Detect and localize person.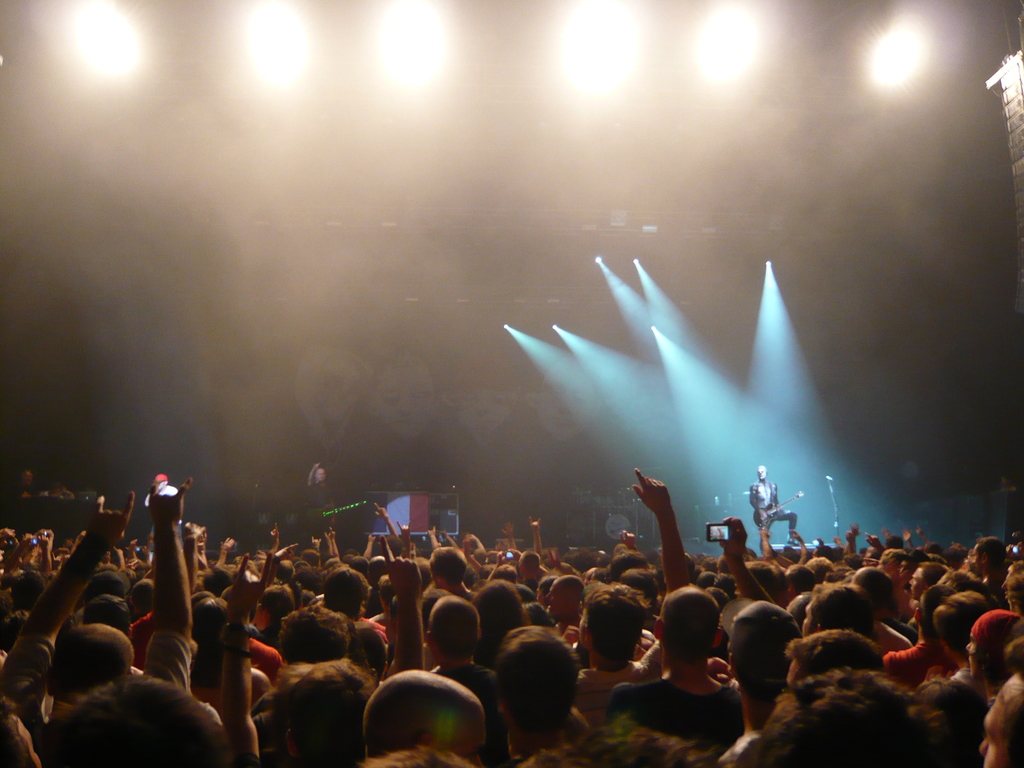
Localized at {"left": 643, "top": 598, "right": 749, "bottom": 767}.
